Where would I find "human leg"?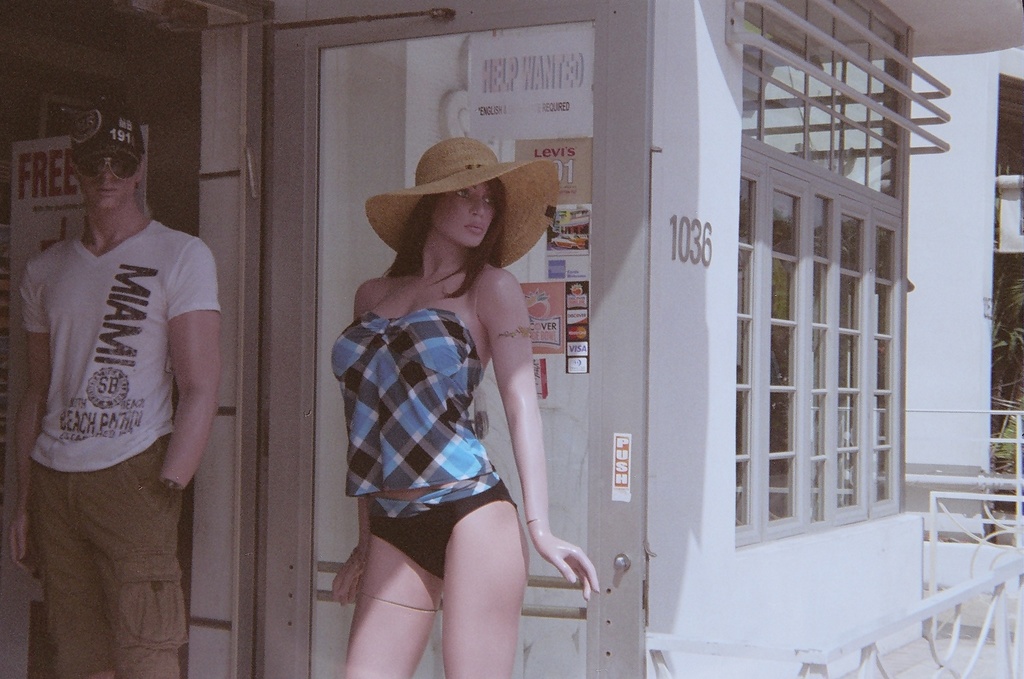
At [30, 465, 113, 678].
